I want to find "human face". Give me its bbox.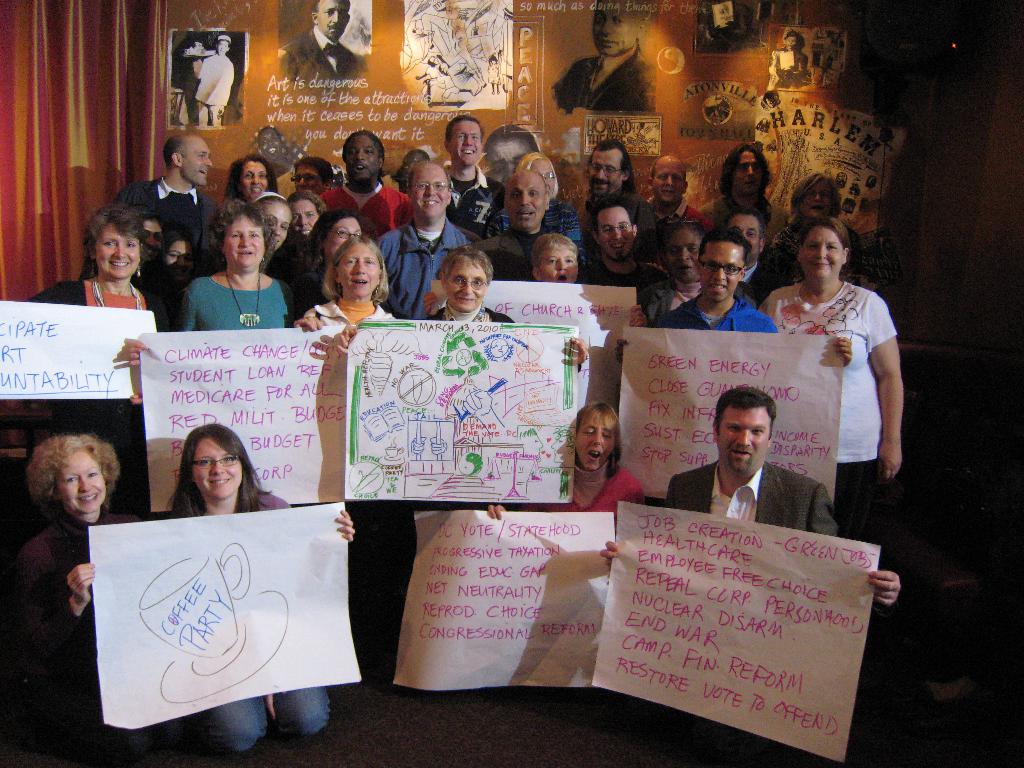
(left=342, top=136, right=378, bottom=182).
